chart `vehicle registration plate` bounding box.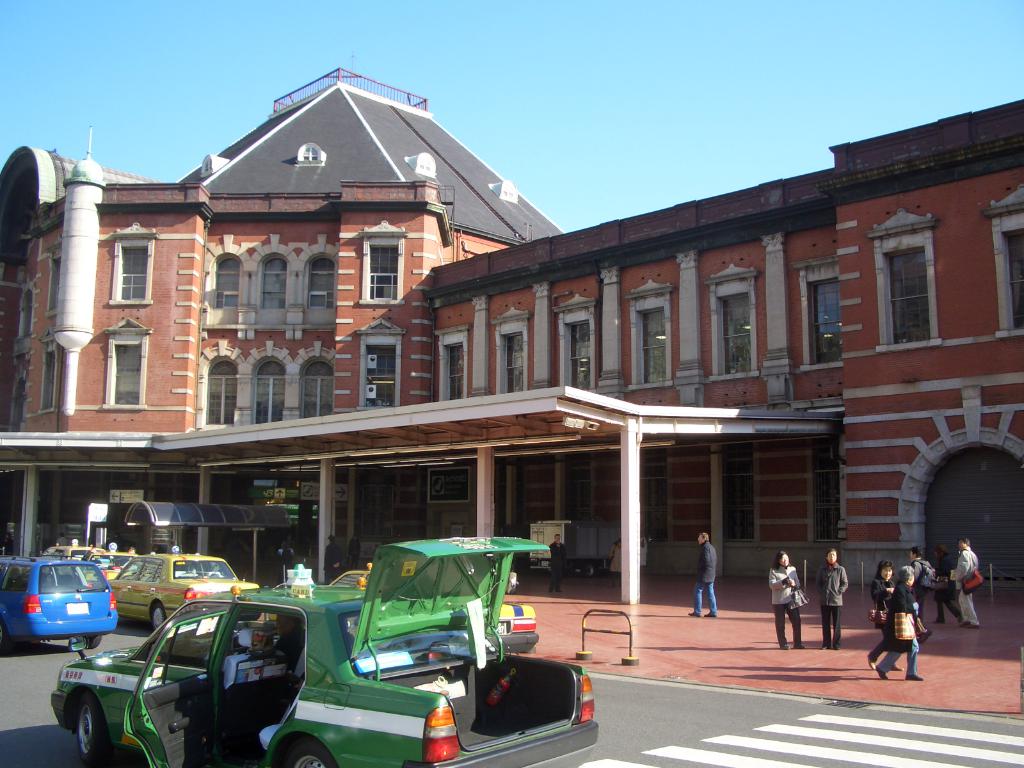
Charted: detection(66, 603, 91, 612).
